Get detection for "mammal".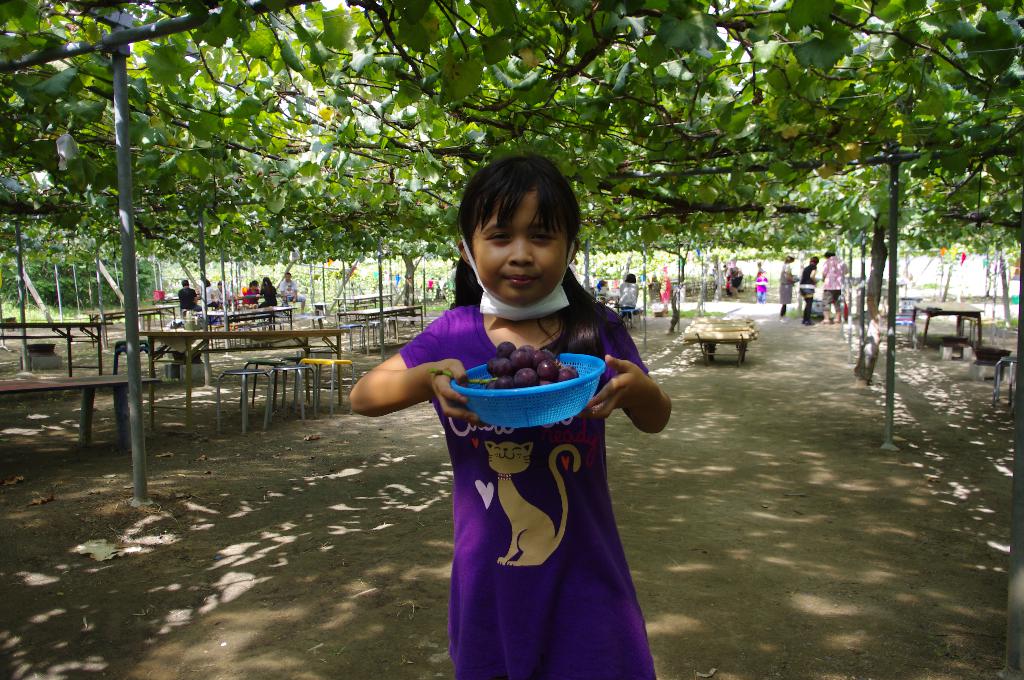
Detection: <box>820,249,850,324</box>.
